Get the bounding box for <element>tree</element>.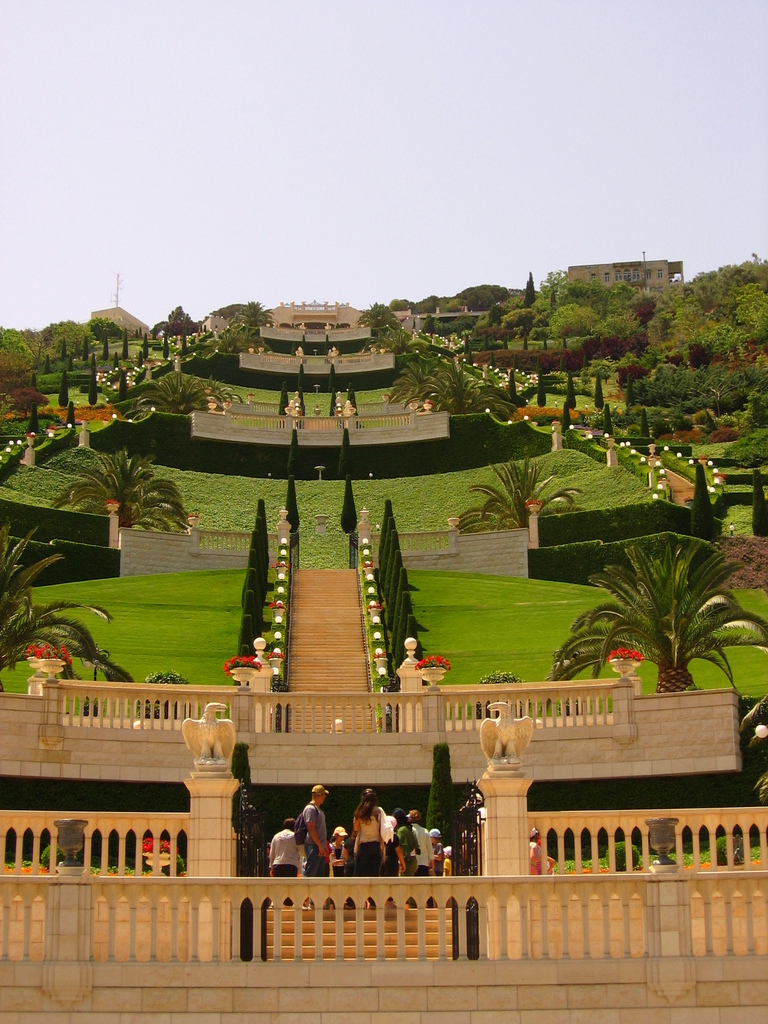
crop(581, 489, 746, 703).
